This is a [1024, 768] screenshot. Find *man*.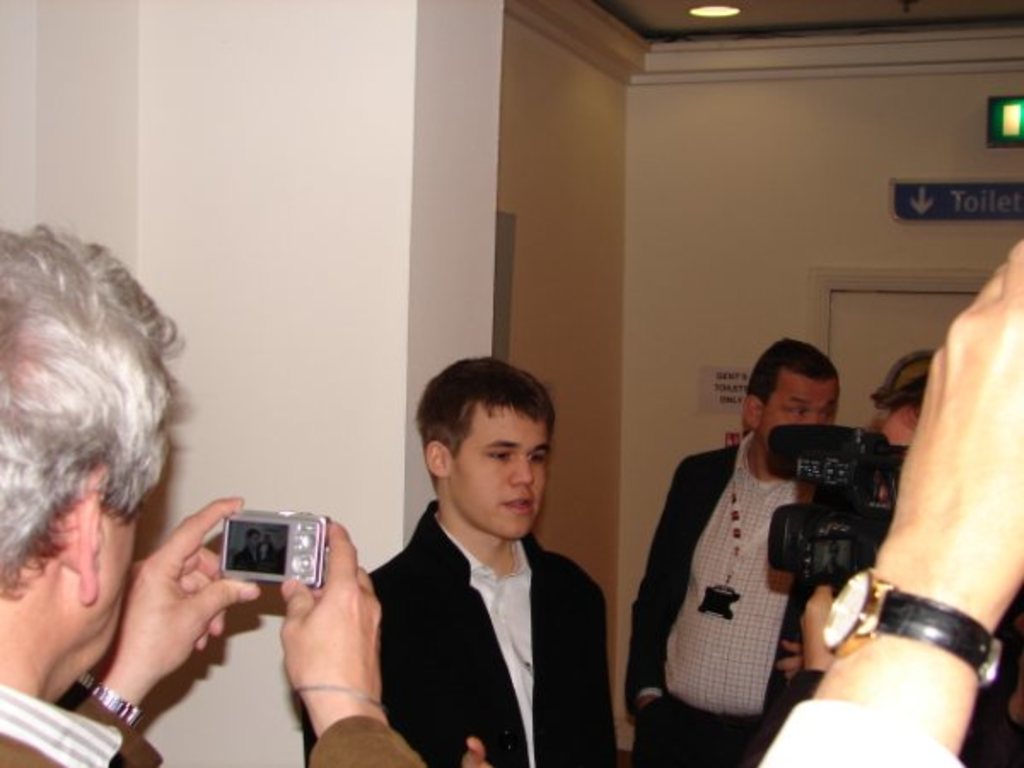
Bounding box: 761 242 1022 766.
